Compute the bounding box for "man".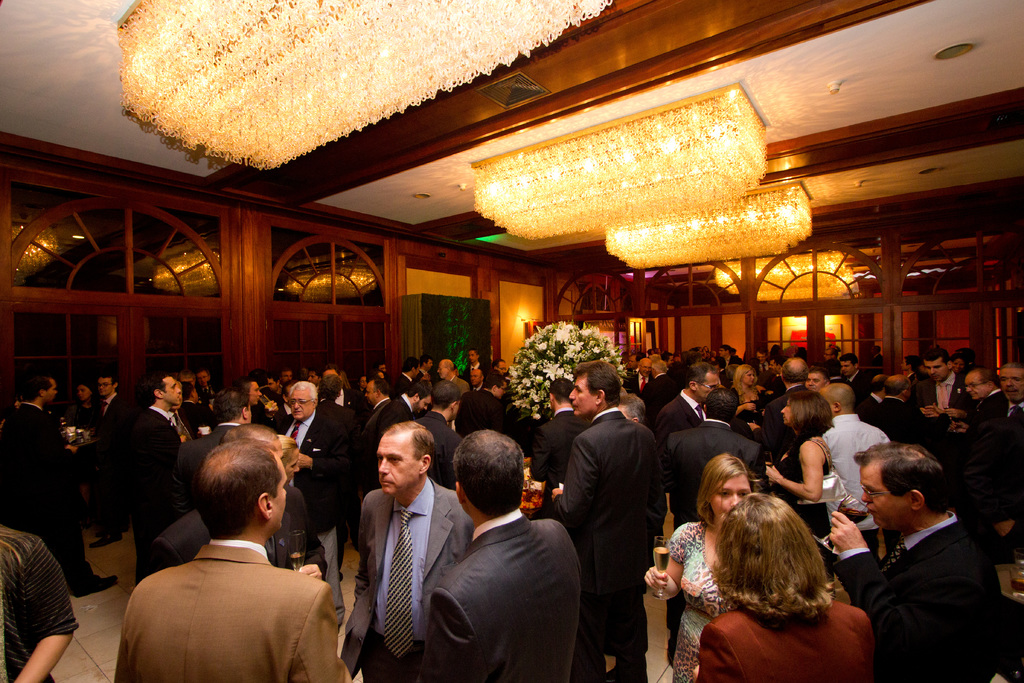
{"x1": 838, "y1": 355, "x2": 862, "y2": 386}.
